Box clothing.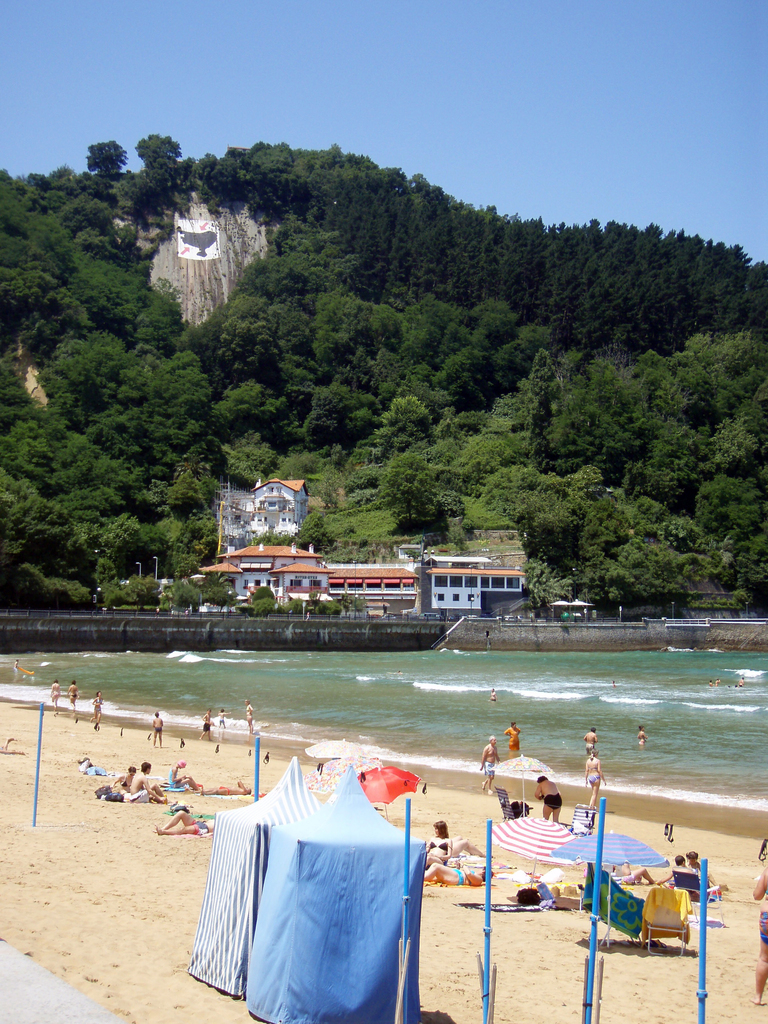
BBox(543, 790, 573, 821).
